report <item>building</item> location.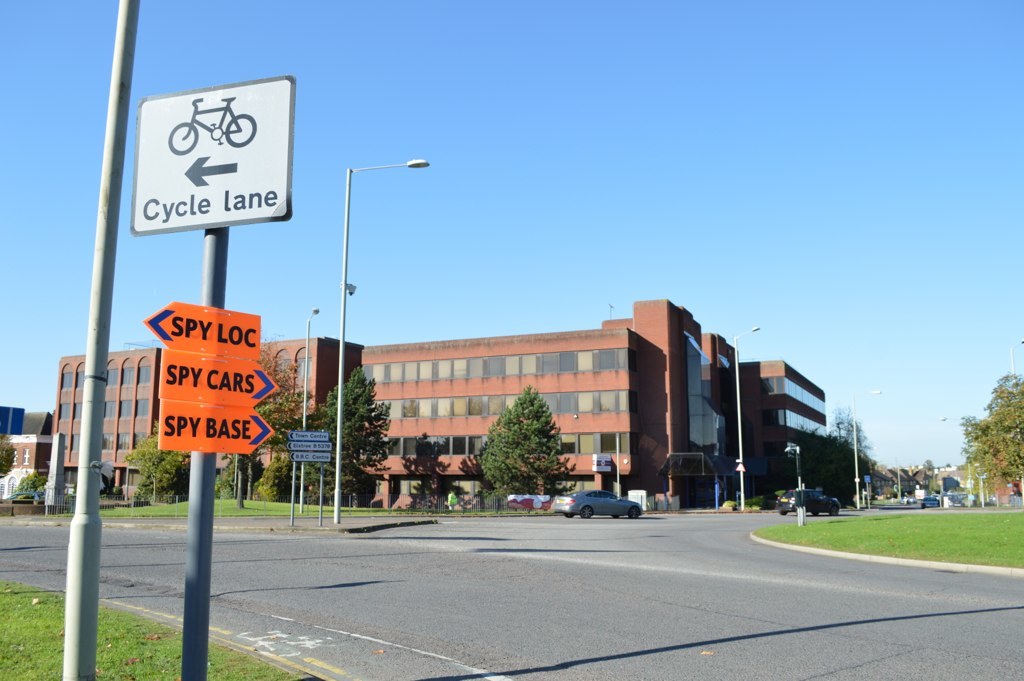
Report: [61,298,828,493].
